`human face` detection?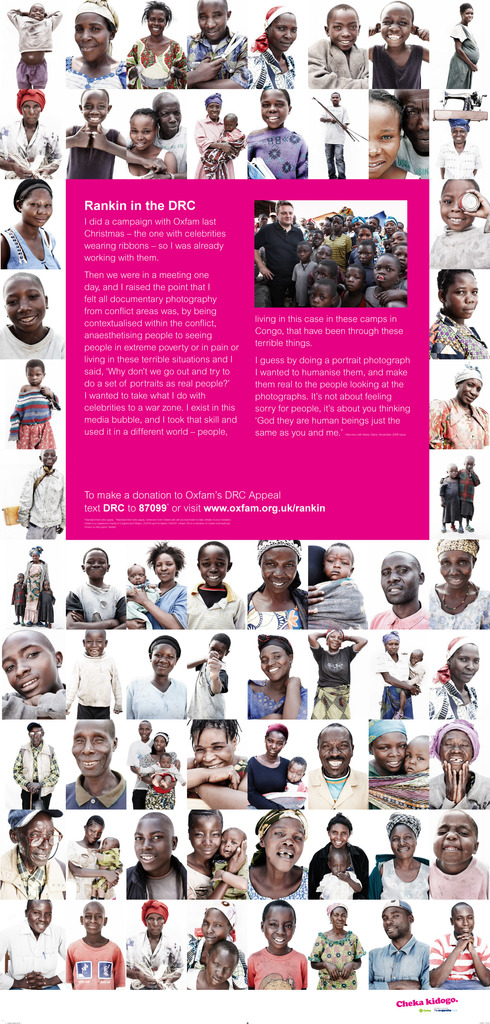
73, 723, 111, 772
